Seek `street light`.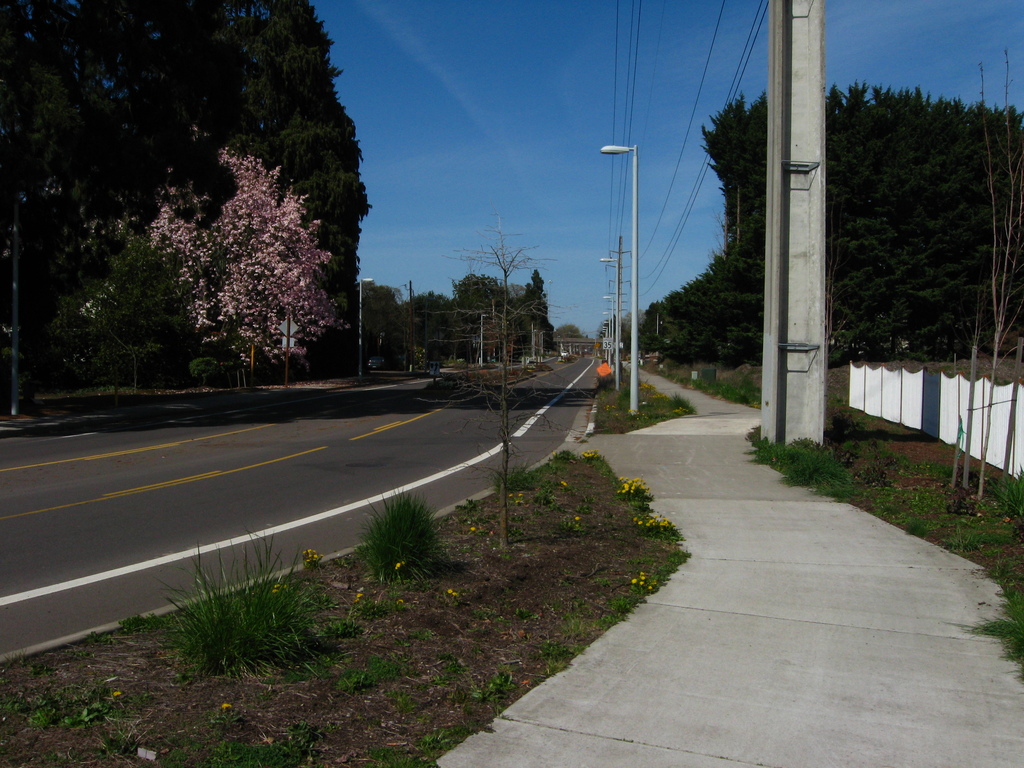
{"x1": 529, "y1": 321, "x2": 535, "y2": 360}.
